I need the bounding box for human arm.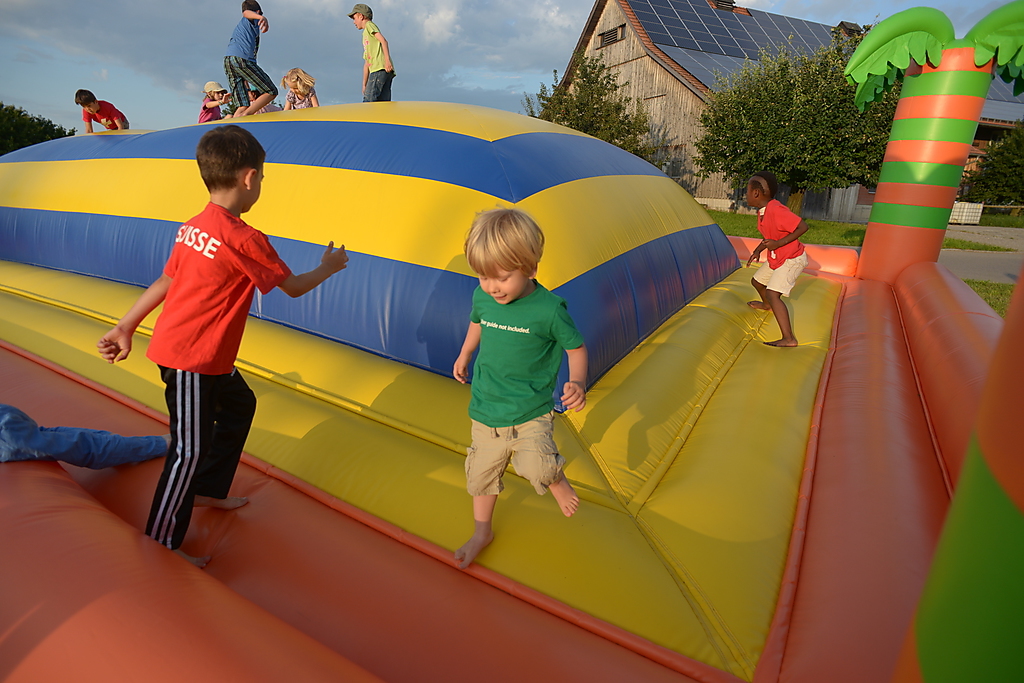
Here it is: l=366, t=16, r=393, b=75.
